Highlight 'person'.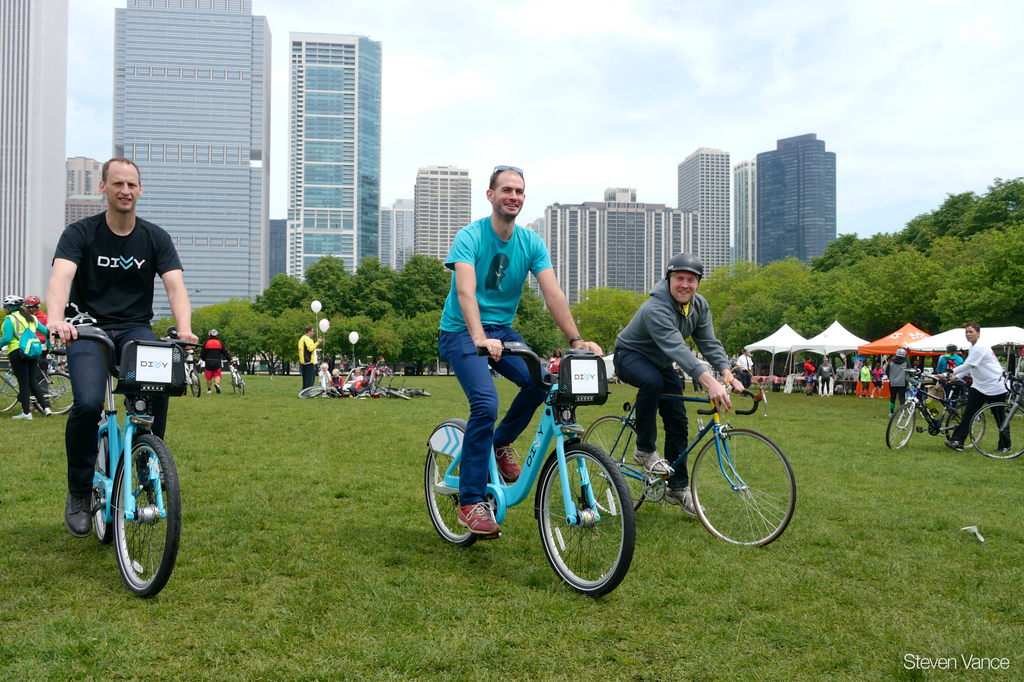
Highlighted region: BBox(164, 325, 175, 340).
